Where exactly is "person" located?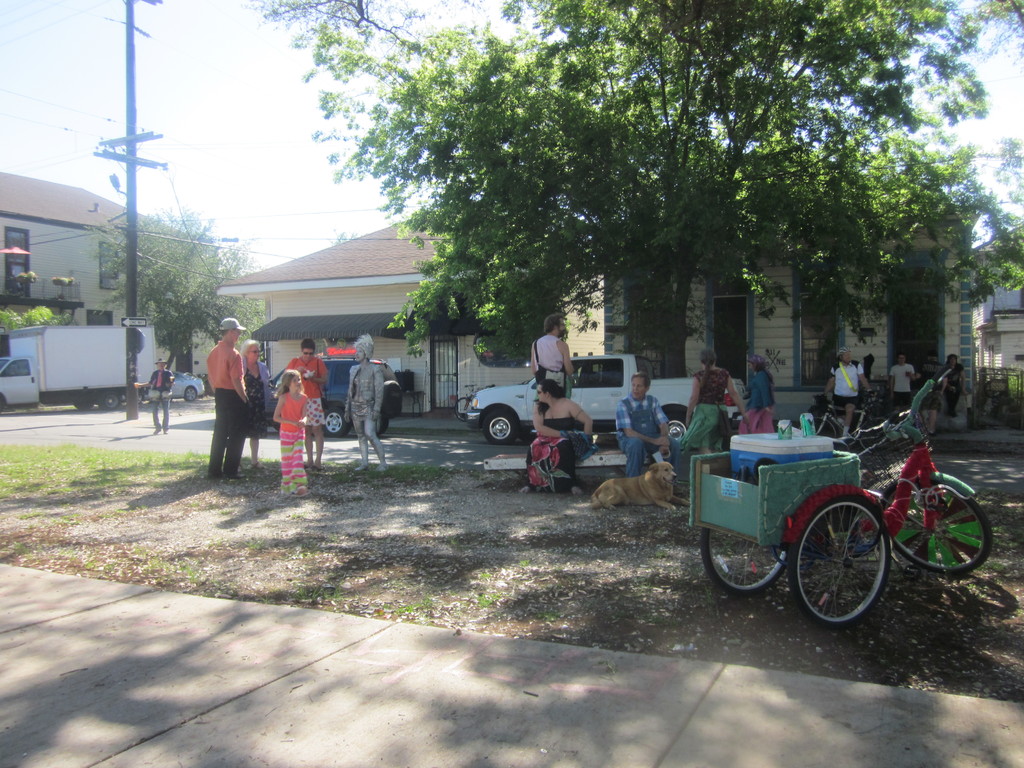
Its bounding box is 820, 344, 876, 439.
